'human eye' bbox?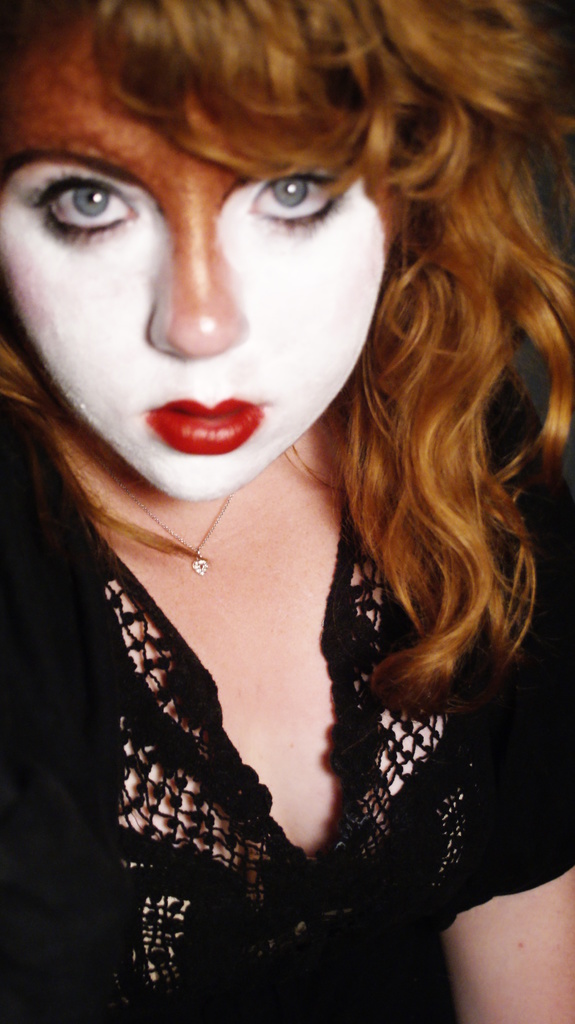
28 160 136 243
